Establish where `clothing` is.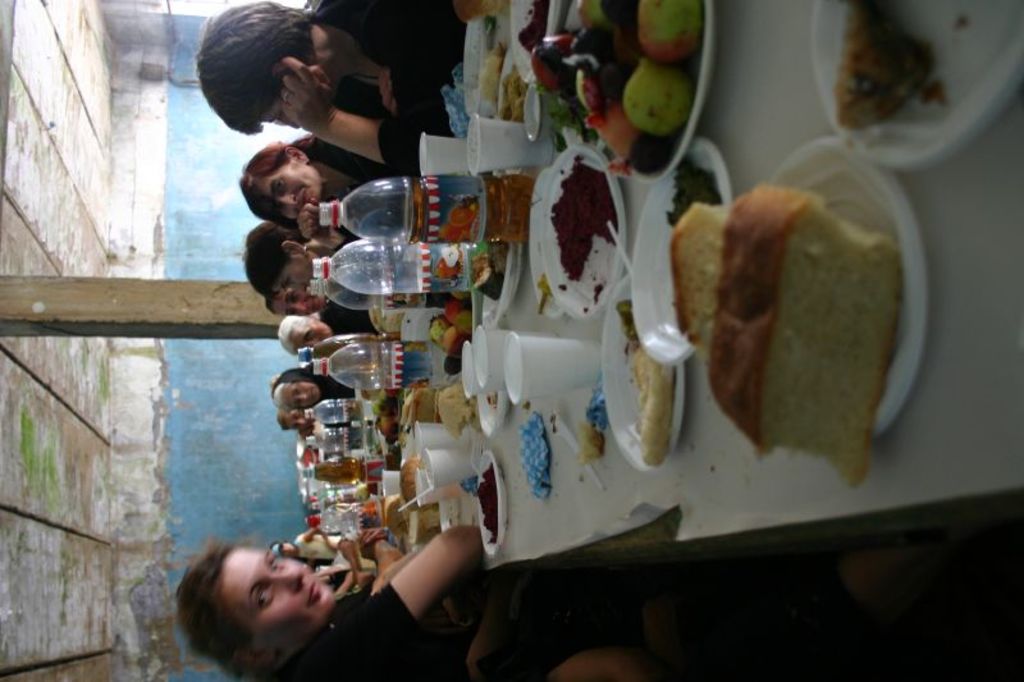
Established at <region>315, 356, 369, 406</region>.
